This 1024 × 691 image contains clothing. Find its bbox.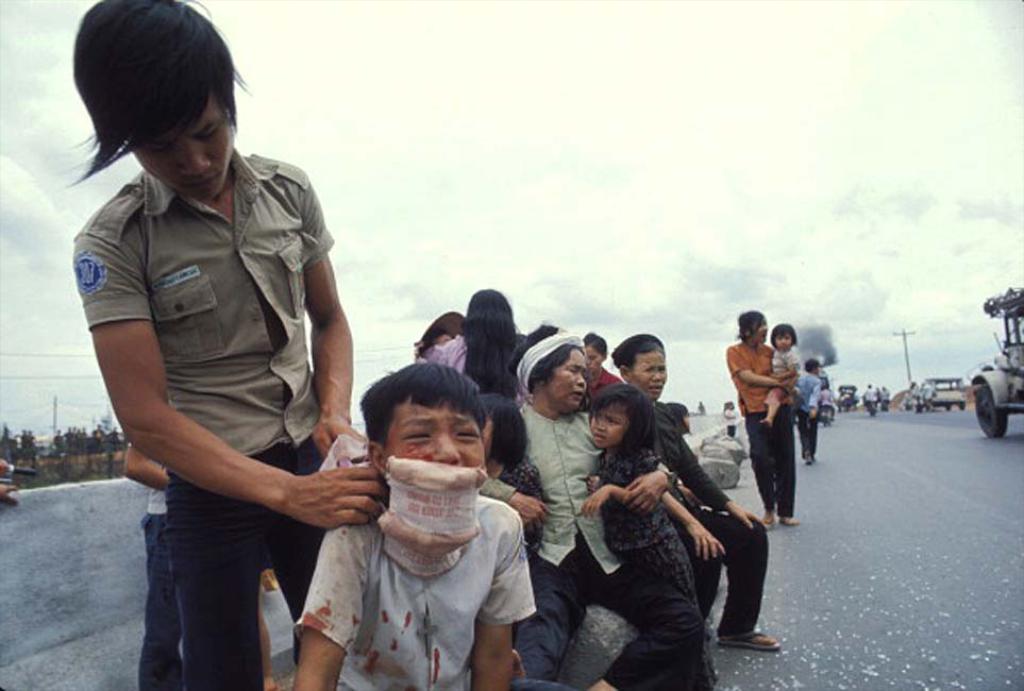
<region>803, 371, 825, 453</region>.
